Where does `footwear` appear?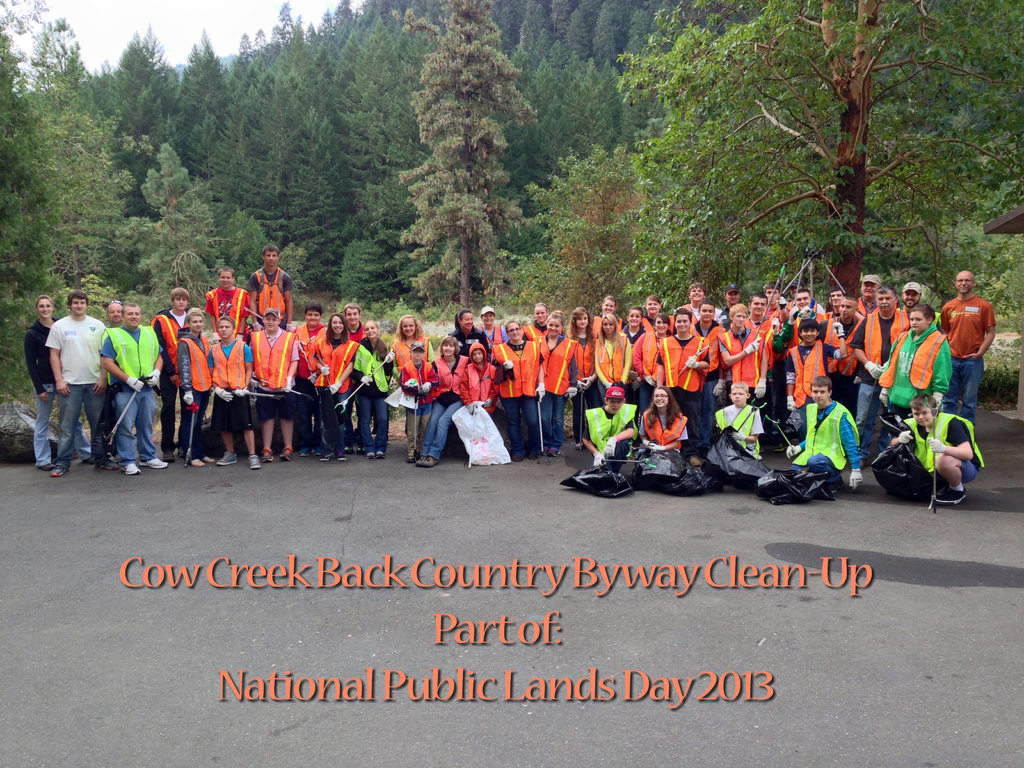
Appears at [left=860, top=458, right=868, bottom=467].
